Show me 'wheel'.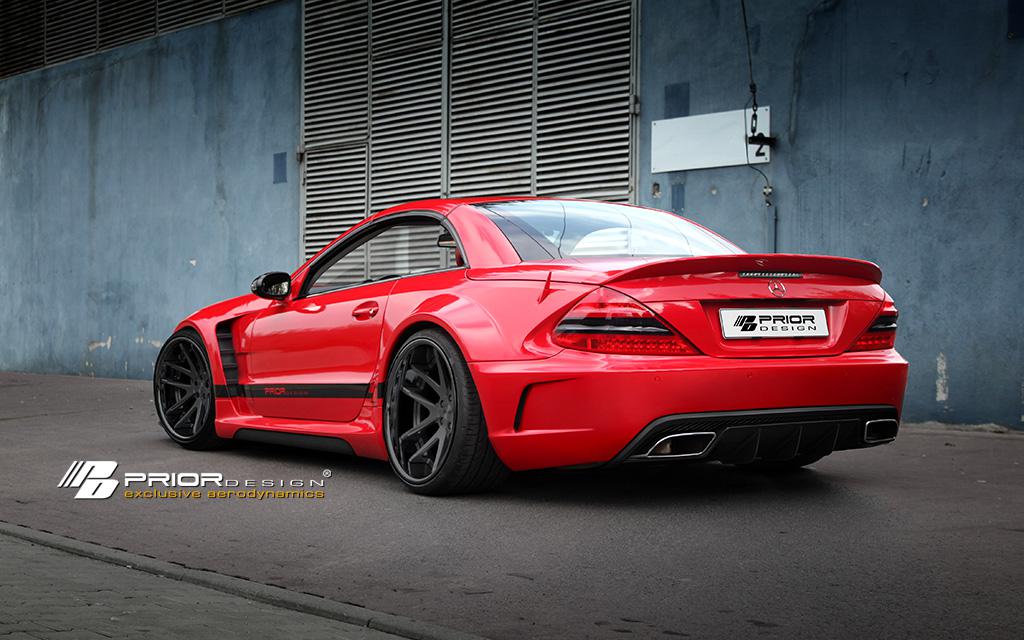
'wheel' is here: <box>156,328,217,448</box>.
